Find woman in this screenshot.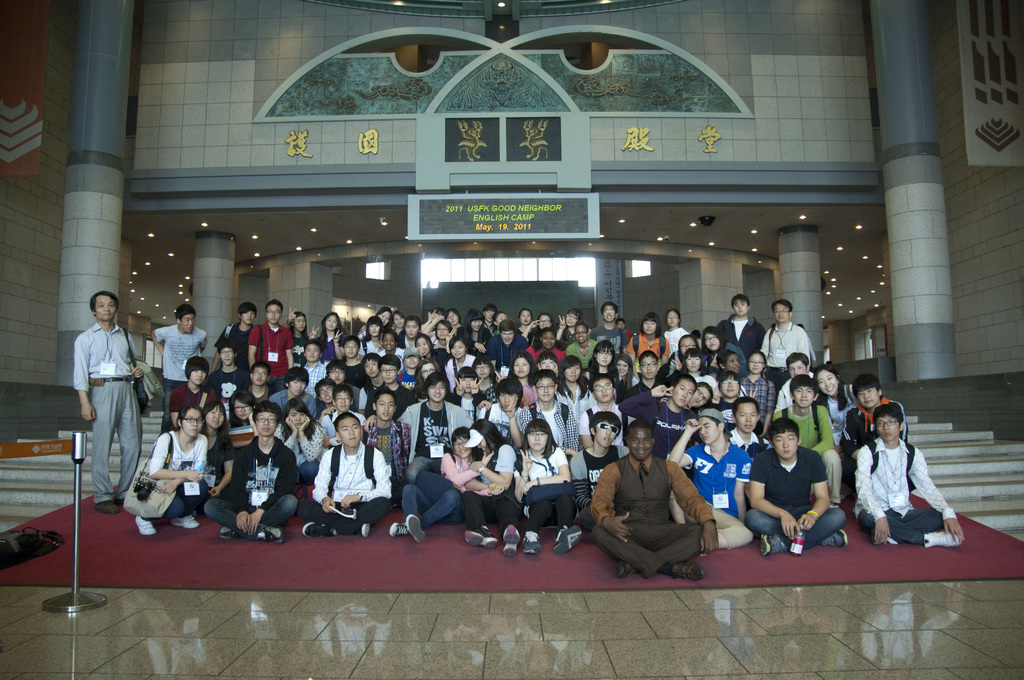
The bounding box for woman is bbox=[444, 334, 477, 394].
